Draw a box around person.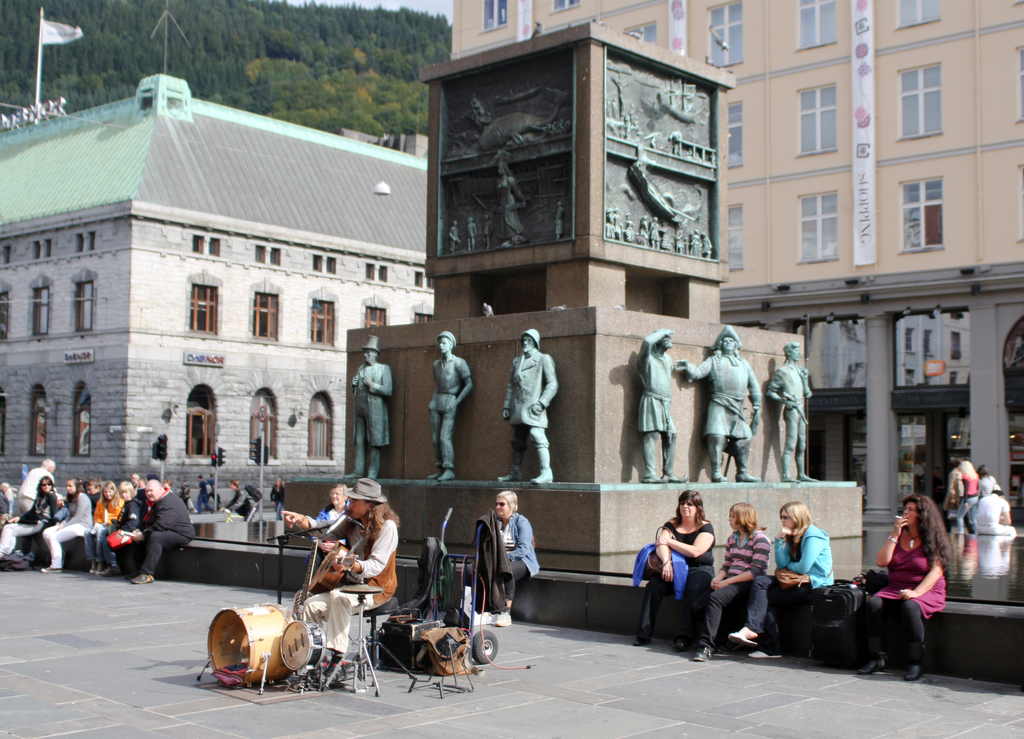
bbox=[37, 476, 96, 575].
